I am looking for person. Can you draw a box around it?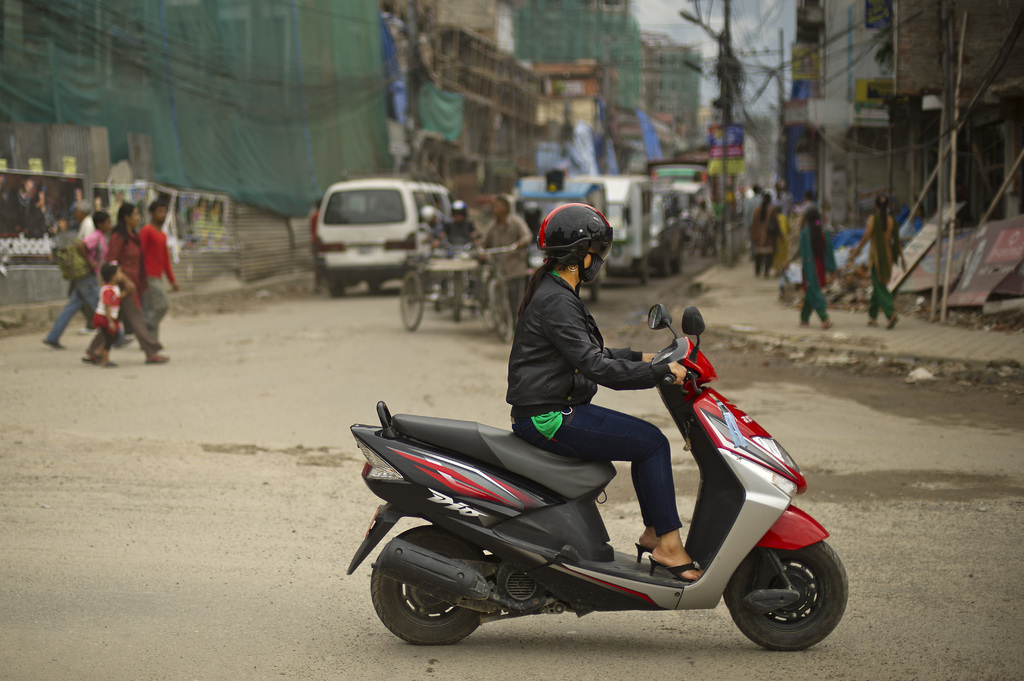
Sure, the bounding box is [0, 175, 58, 237].
